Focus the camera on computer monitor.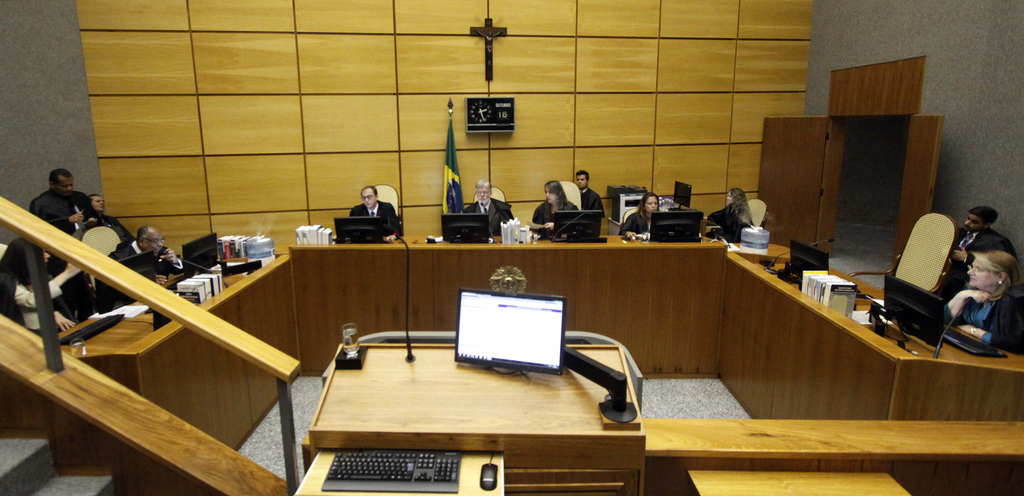
Focus region: box=[442, 215, 488, 244].
